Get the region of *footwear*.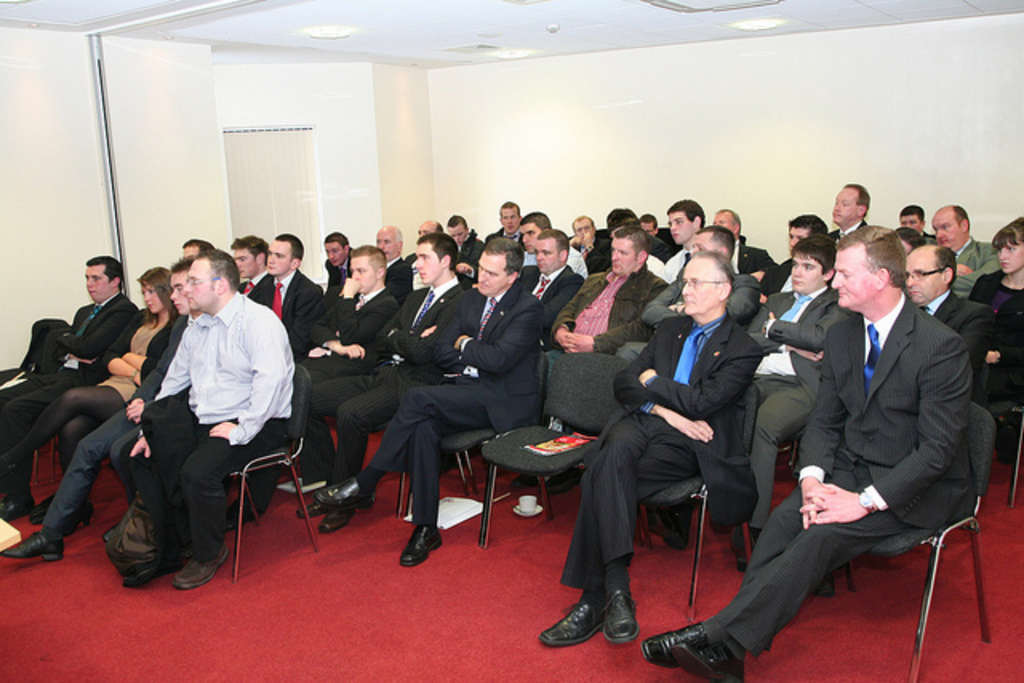
(0,489,34,520).
